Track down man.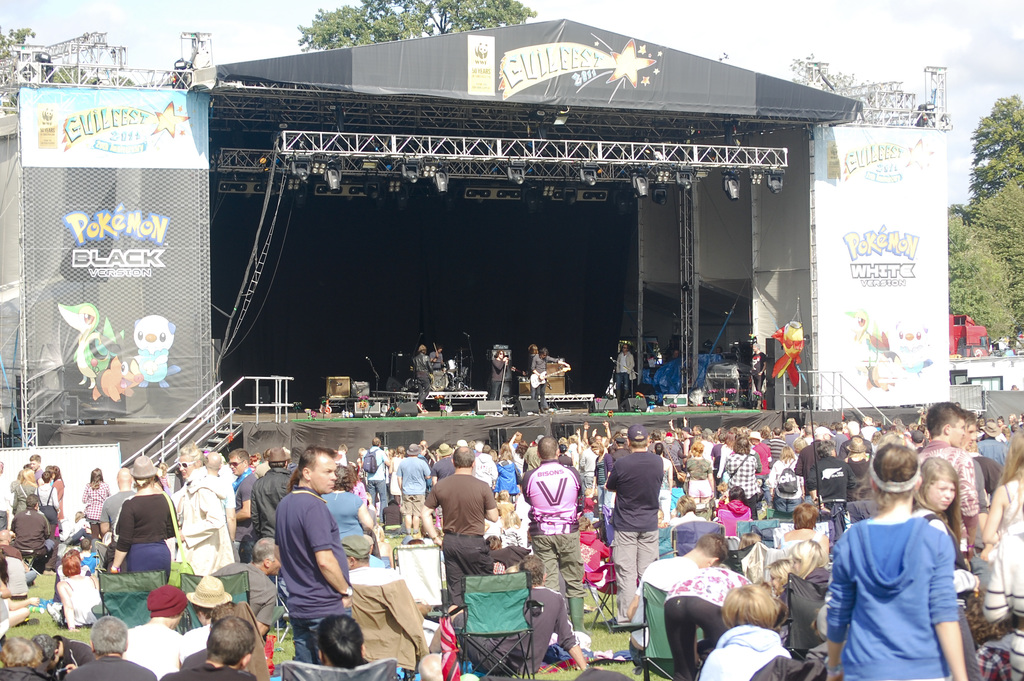
Tracked to 521,437,584,634.
